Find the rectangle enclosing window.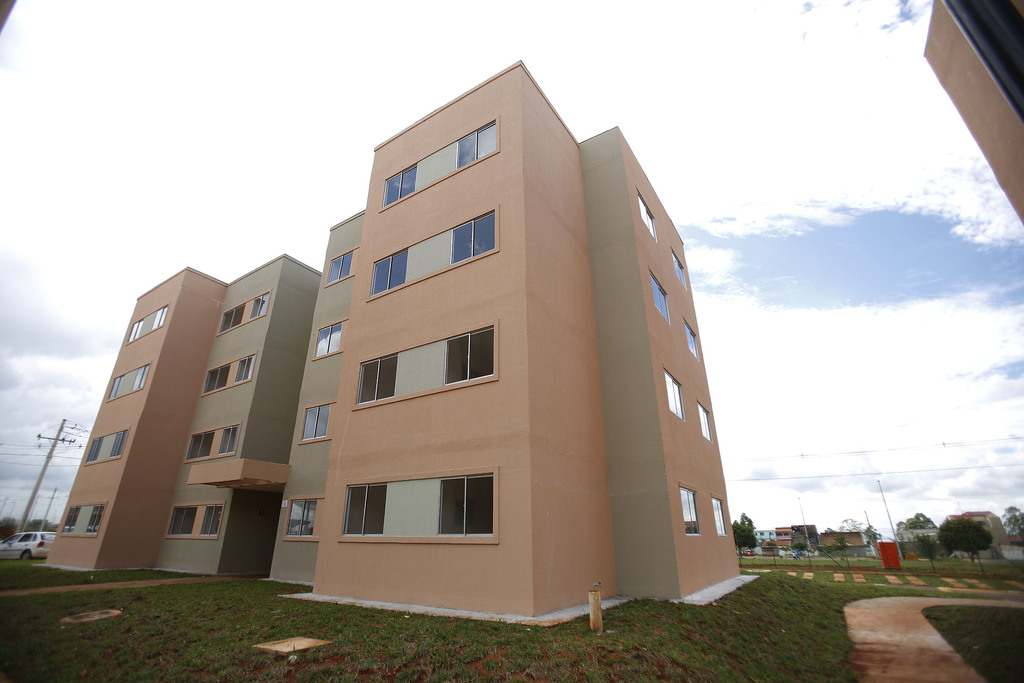
bbox=[59, 500, 109, 537].
